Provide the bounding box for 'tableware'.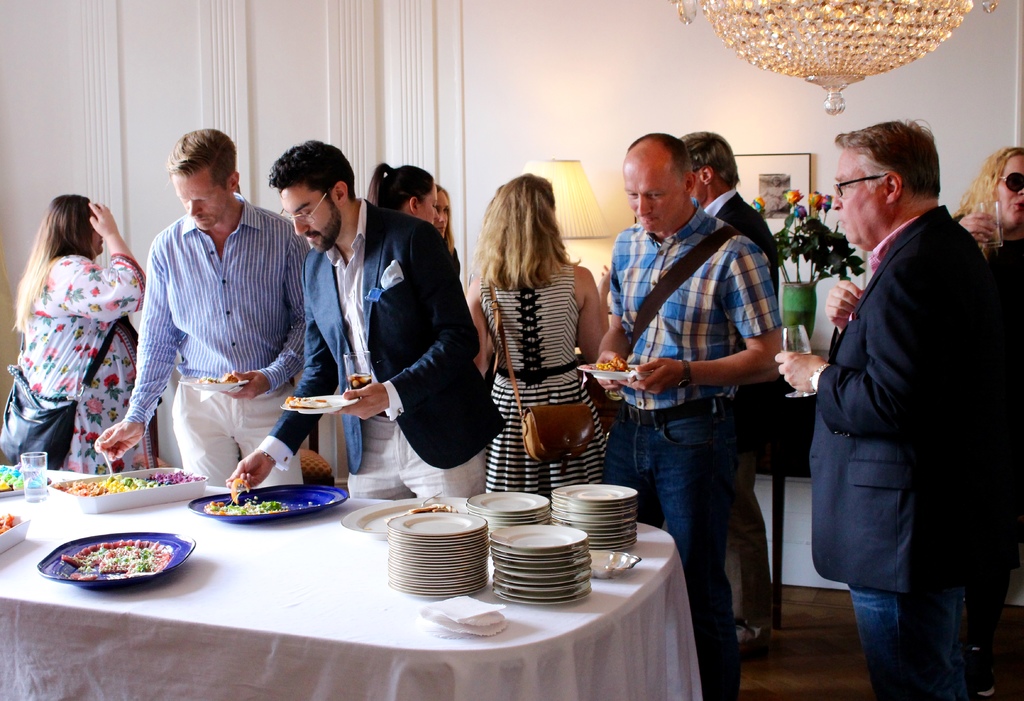
box=[275, 394, 357, 417].
